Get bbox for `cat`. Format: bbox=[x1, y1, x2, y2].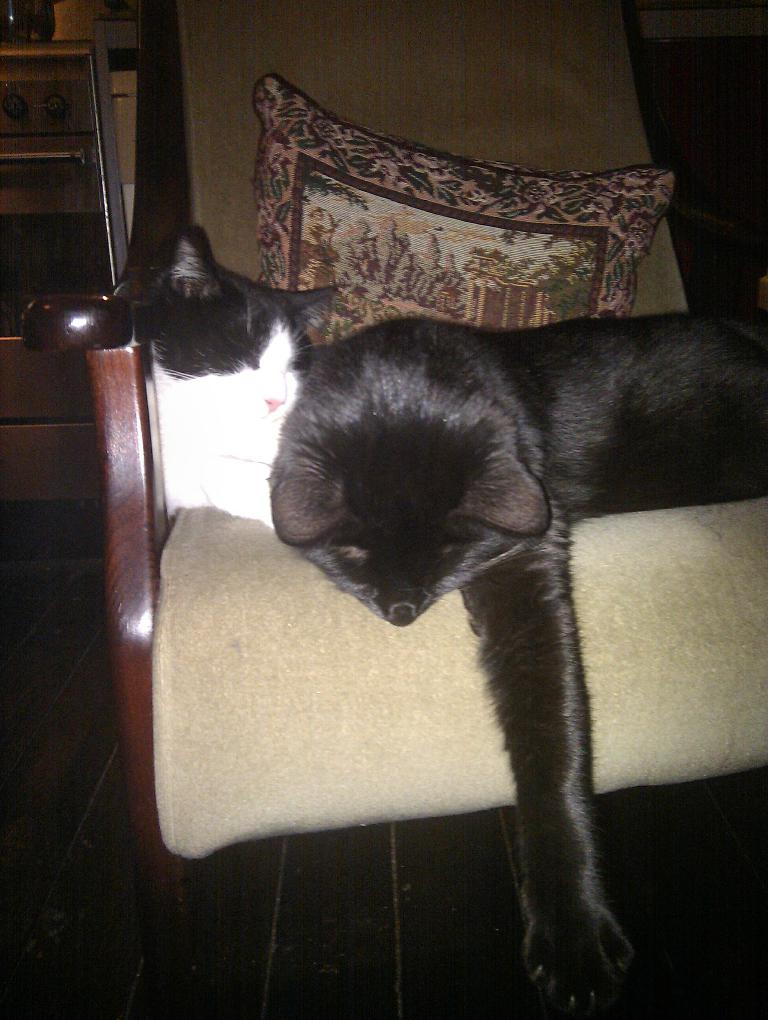
bbox=[272, 291, 767, 1009].
